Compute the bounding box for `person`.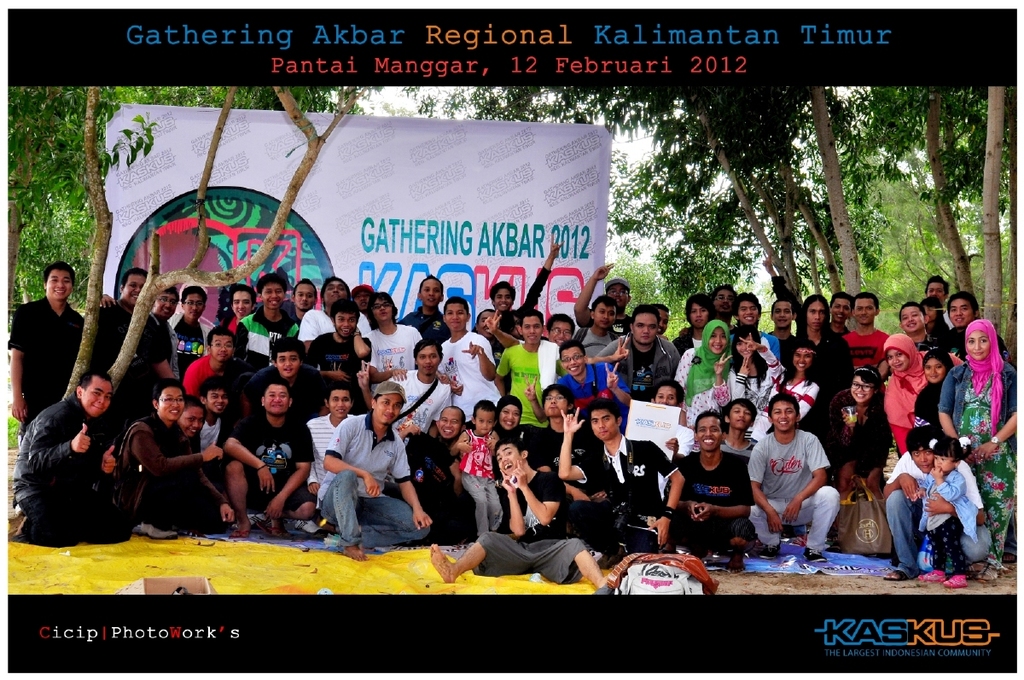
(left=238, top=334, right=323, bottom=426).
